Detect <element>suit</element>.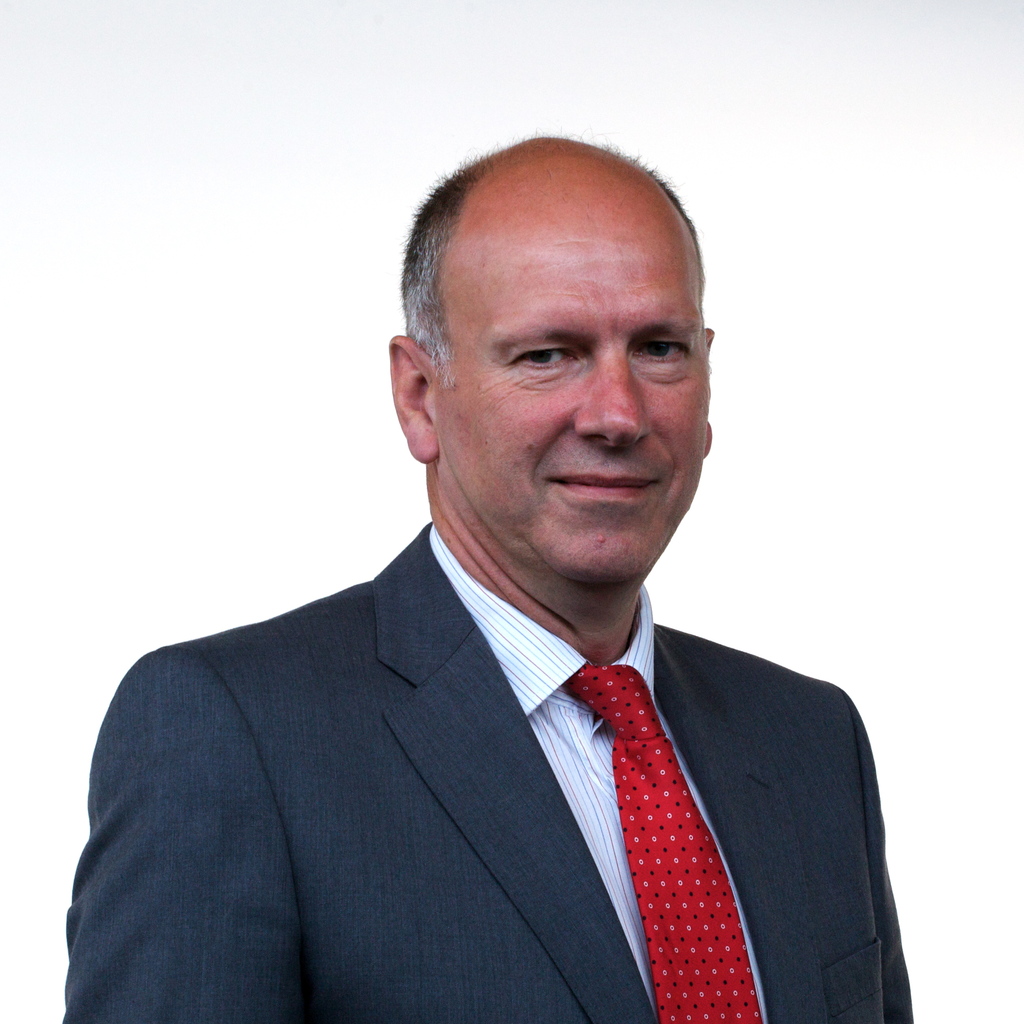
Detected at (left=75, top=451, right=943, bottom=1016).
